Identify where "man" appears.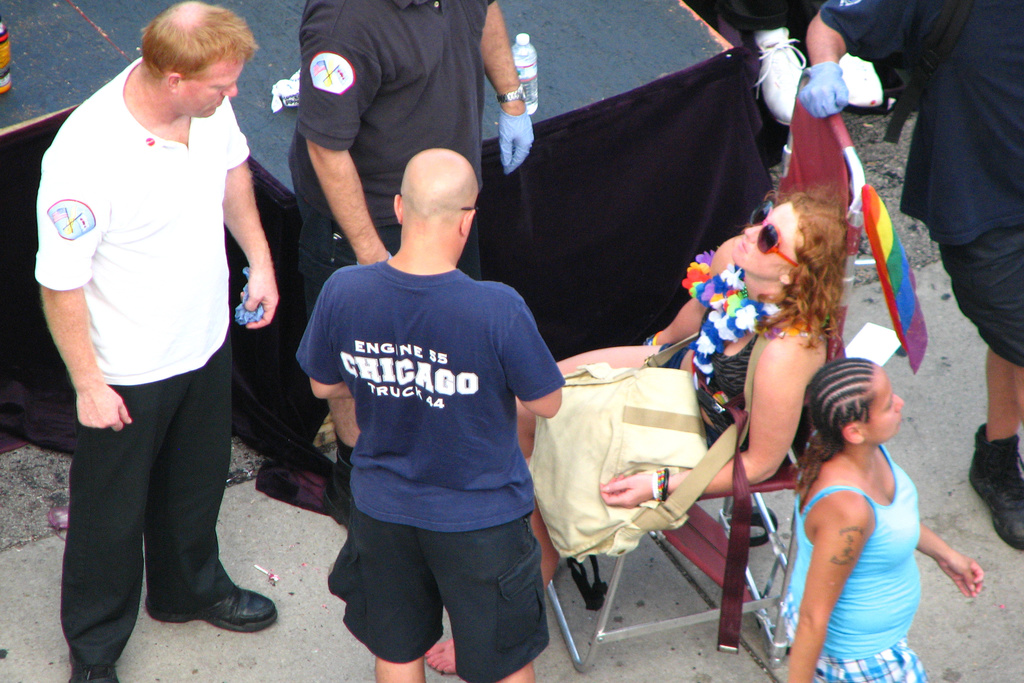
Appears at 294, 145, 570, 682.
